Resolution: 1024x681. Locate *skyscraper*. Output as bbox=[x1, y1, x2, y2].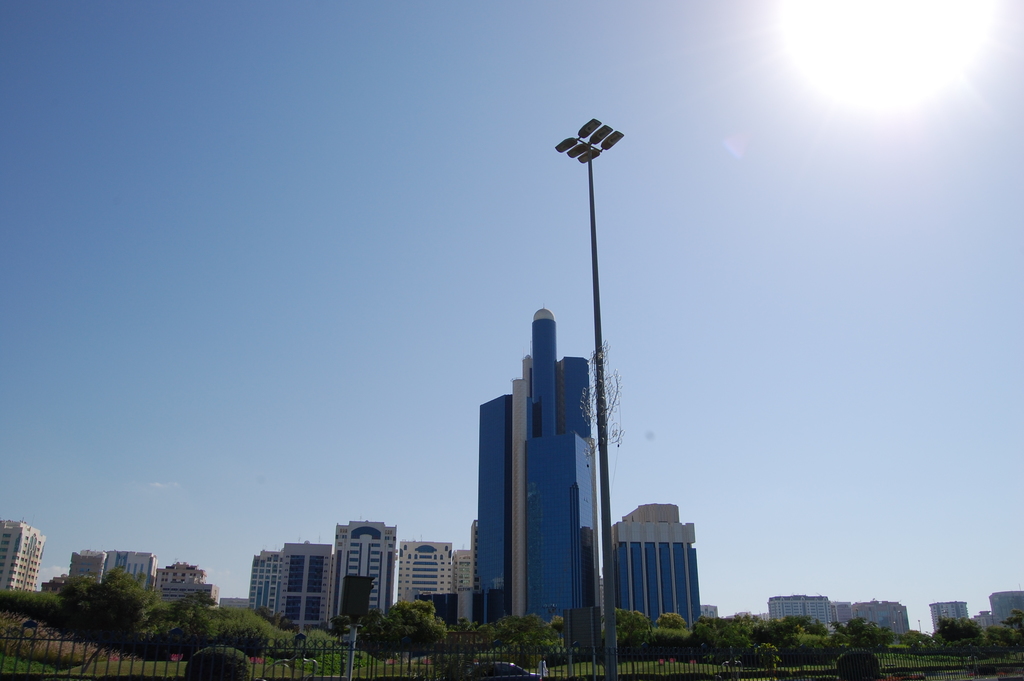
bbox=[478, 395, 509, 630].
